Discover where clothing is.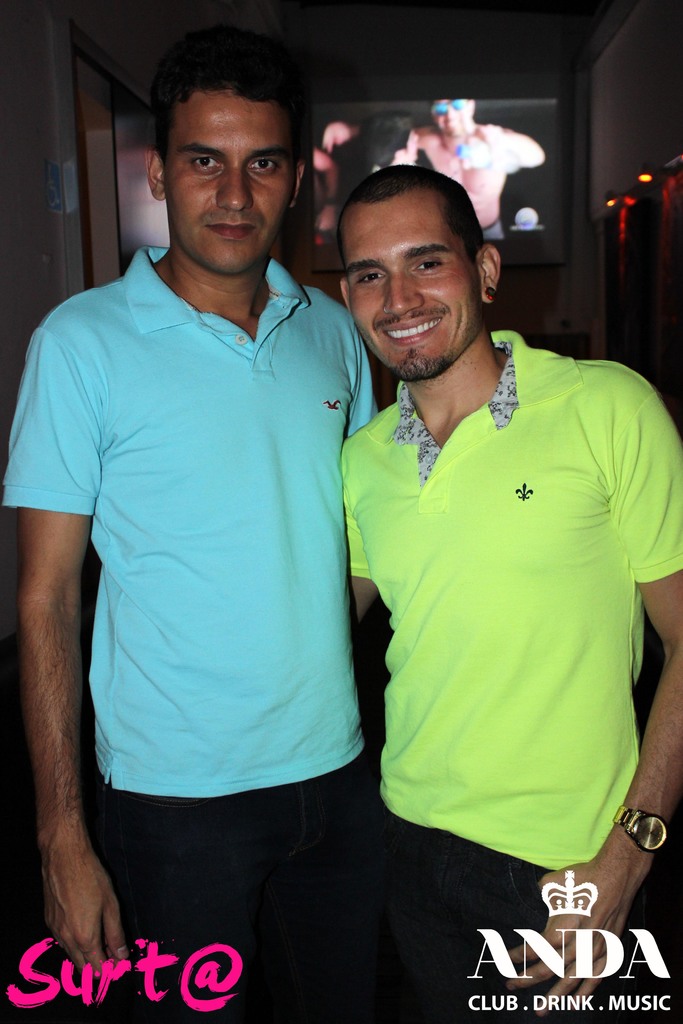
Discovered at (left=17, top=204, right=368, bottom=946).
